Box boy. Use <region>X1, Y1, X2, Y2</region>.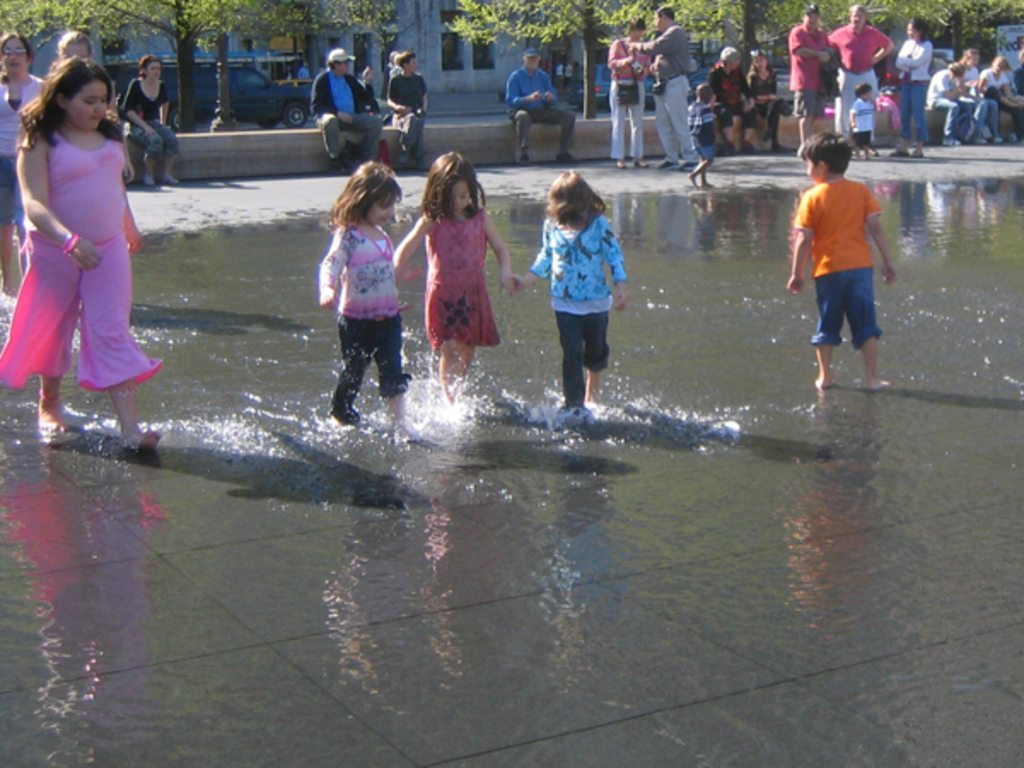
<region>845, 82, 884, 164</region>.
